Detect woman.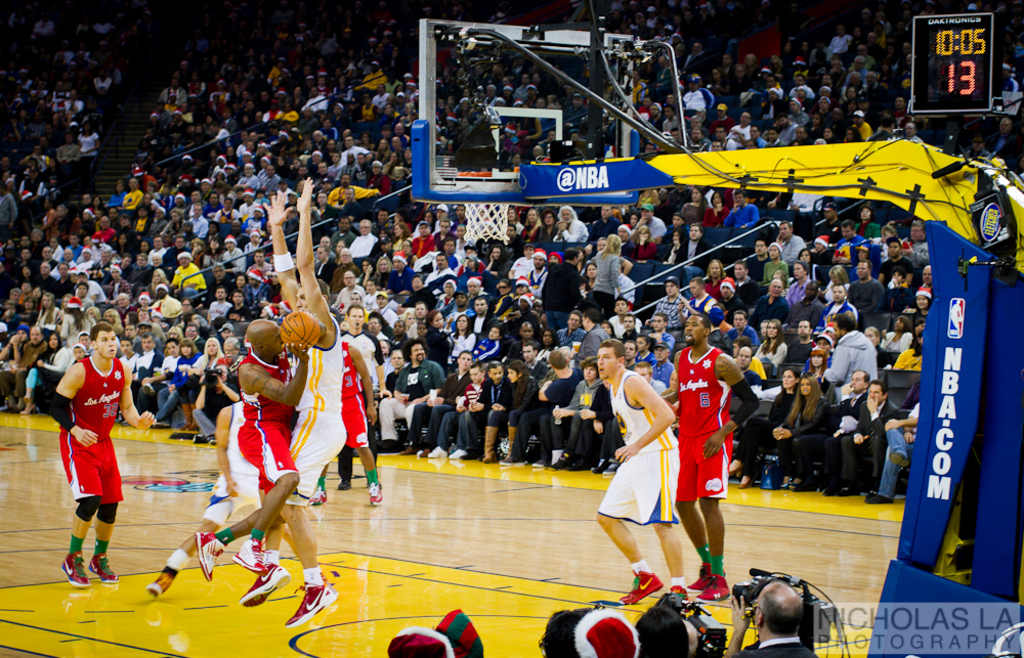
Detected at bbox(480, 361, 536, 460).
